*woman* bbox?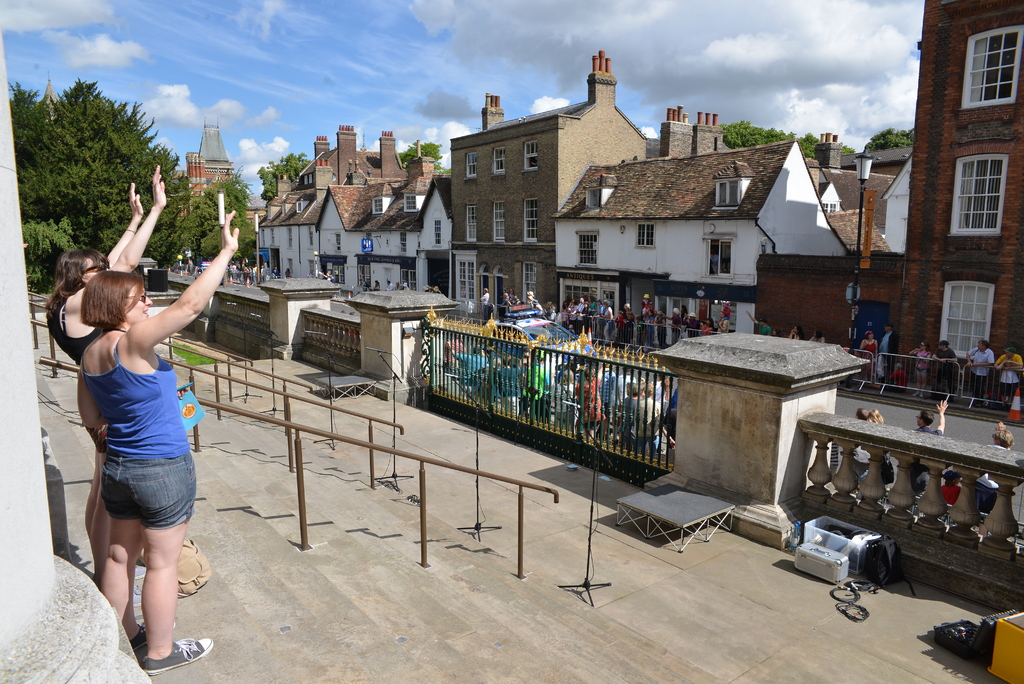
[678, 305, 687, 336]
